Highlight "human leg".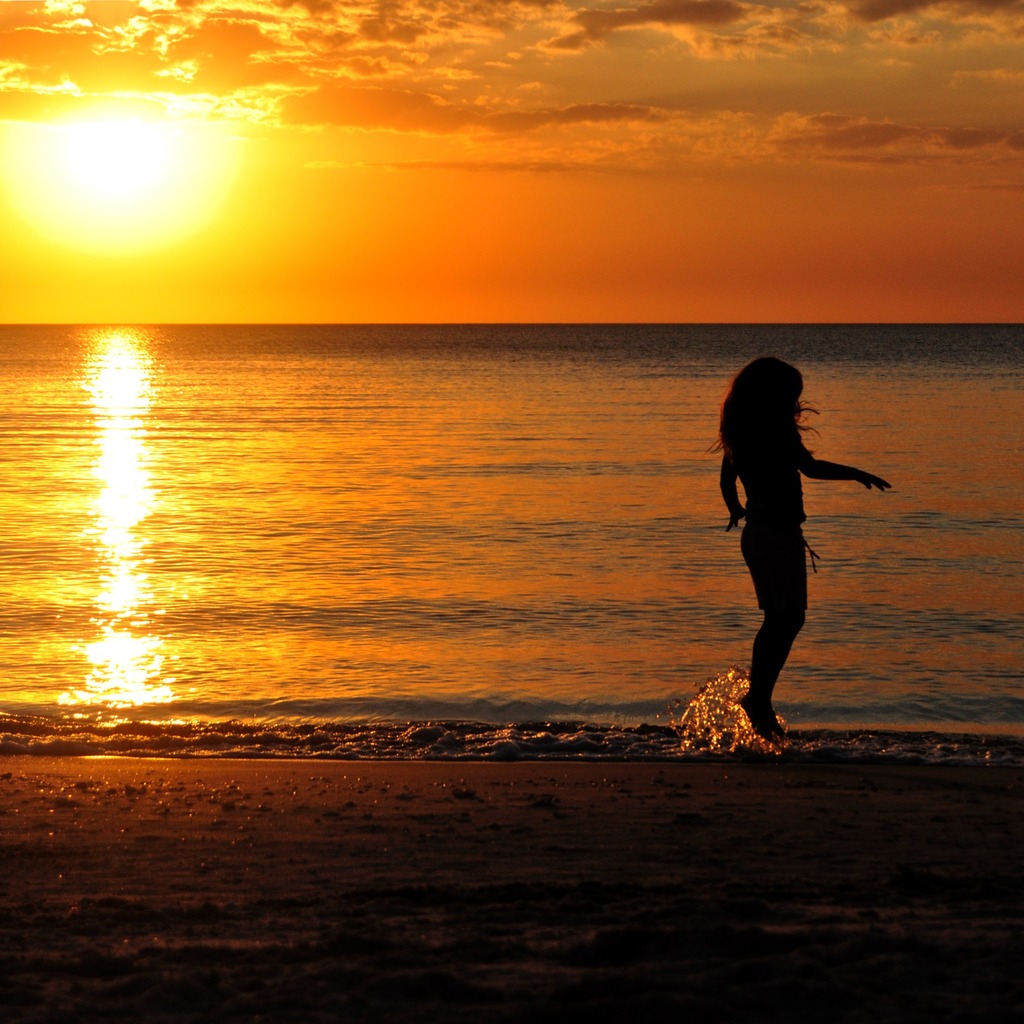
Highlighted region: bbox(735, 518, 809, 737).
